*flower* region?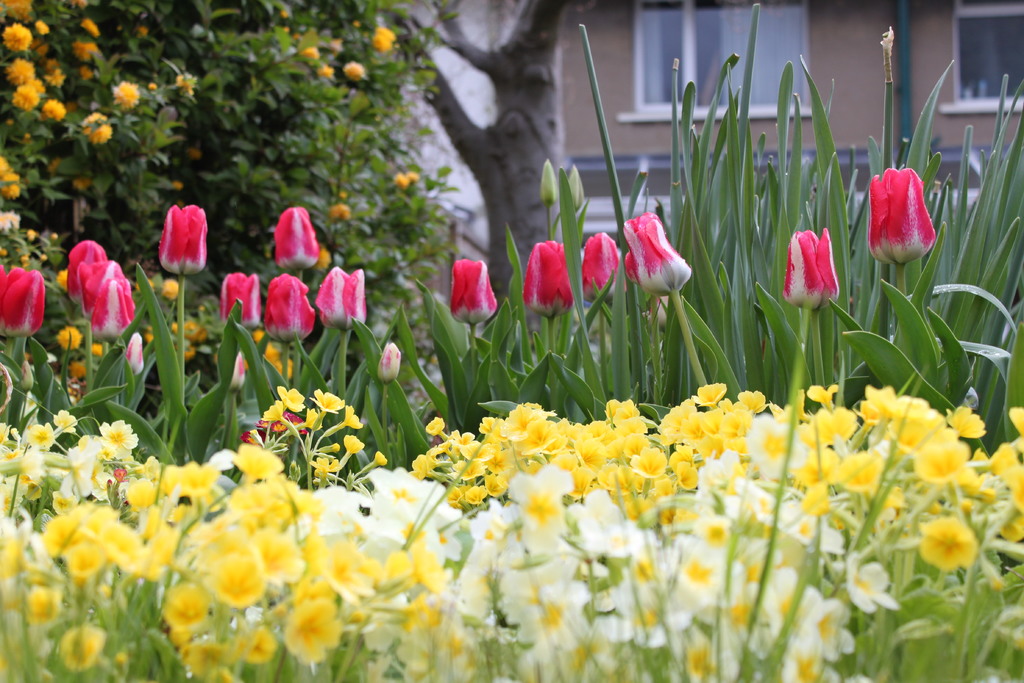
620:208:690:299
